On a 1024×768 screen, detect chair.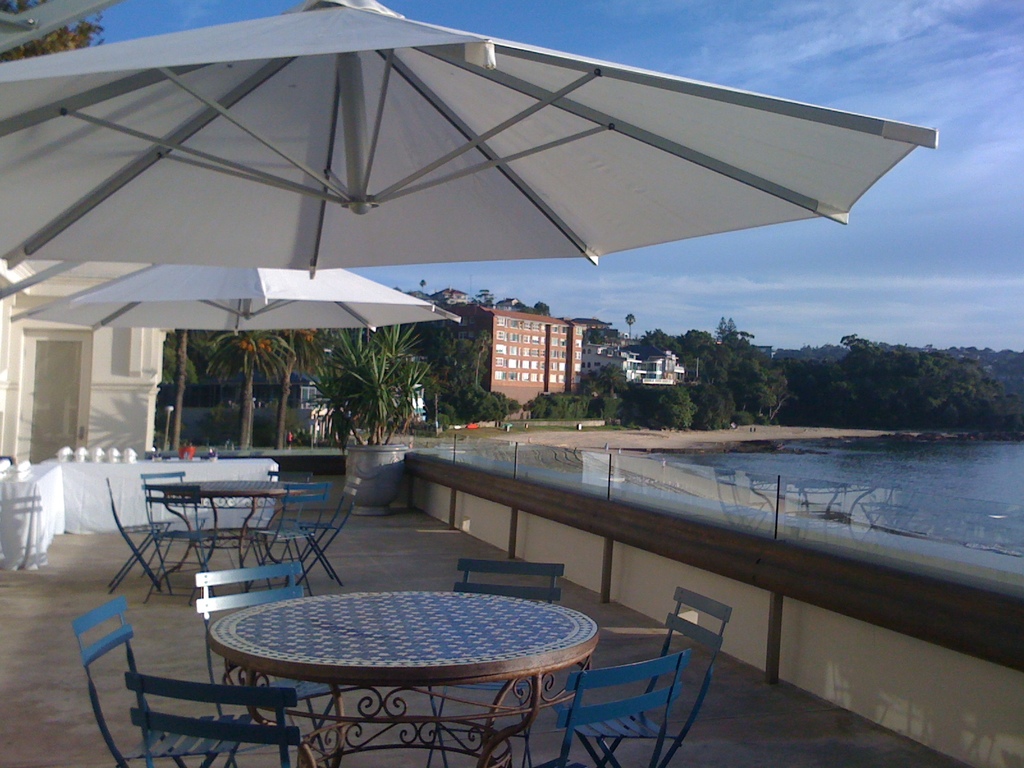
left=554, top=648, right=689, bottom=767.
